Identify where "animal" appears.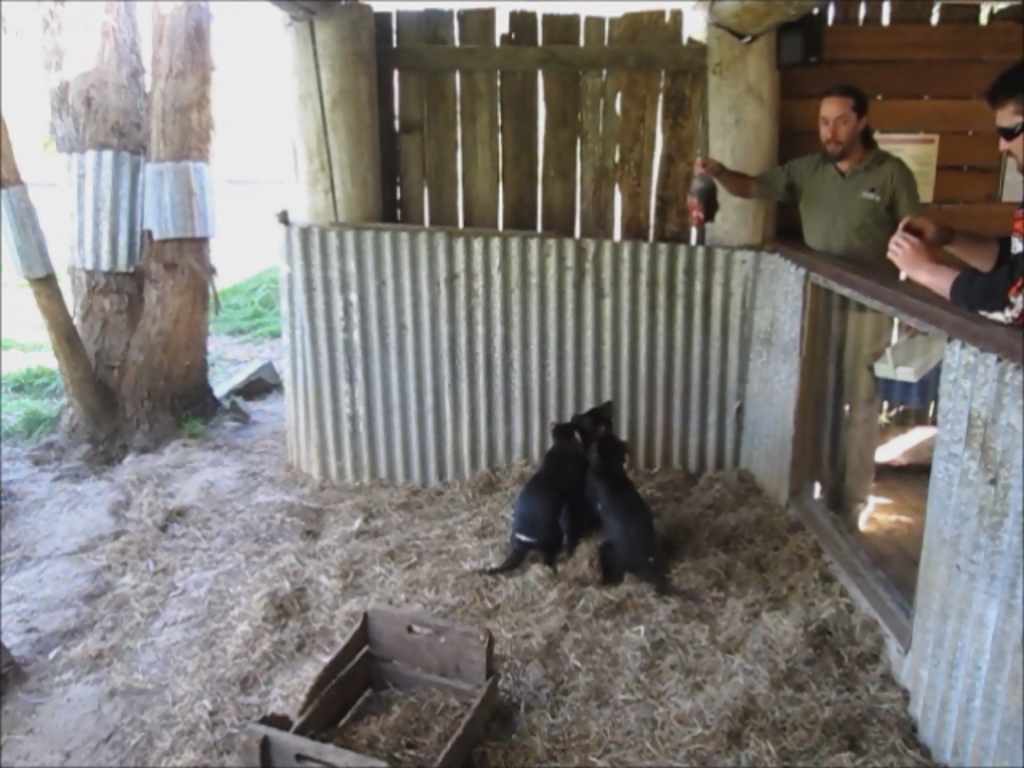
Appears at BBox(570, 400, 611, 453).
